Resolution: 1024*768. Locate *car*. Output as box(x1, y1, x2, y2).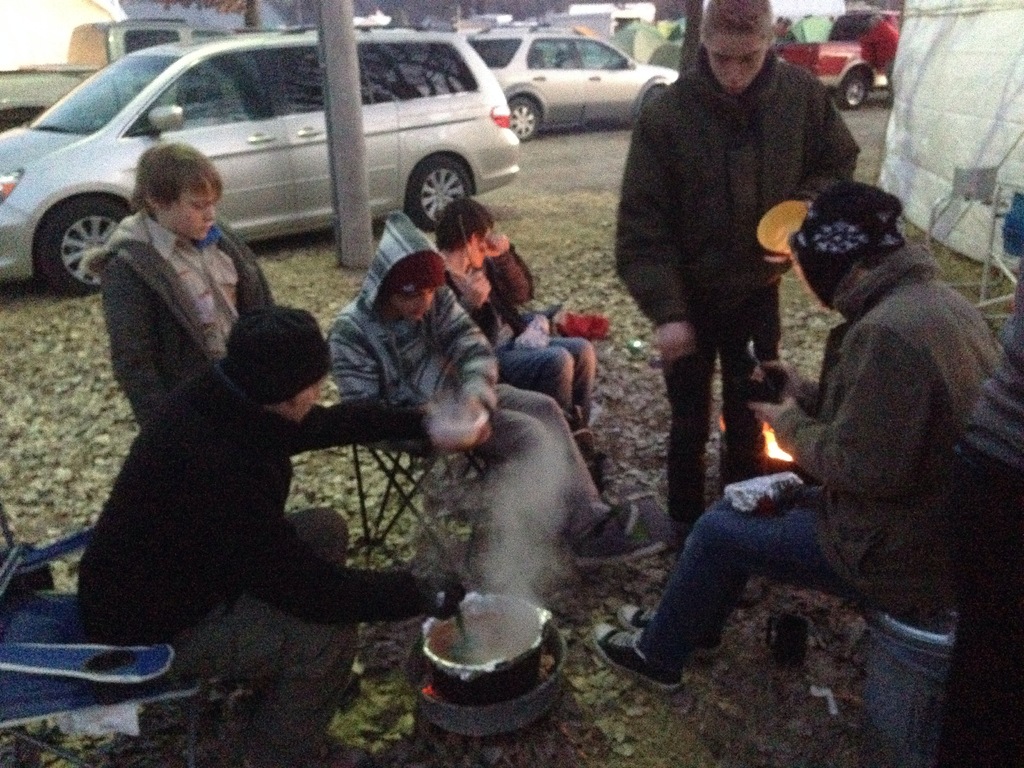
box(467, 24, 678, 141).
